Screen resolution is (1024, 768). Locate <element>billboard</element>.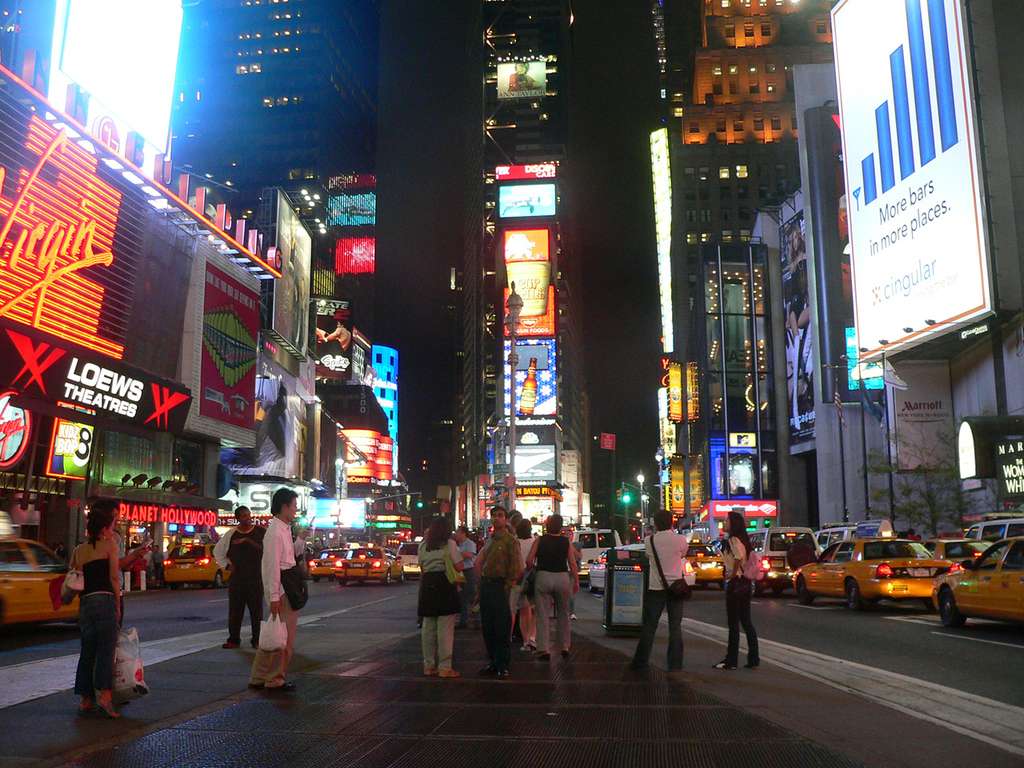
{"x1": 492, "y1": 181, "x2": 554, "y2": 221}.
